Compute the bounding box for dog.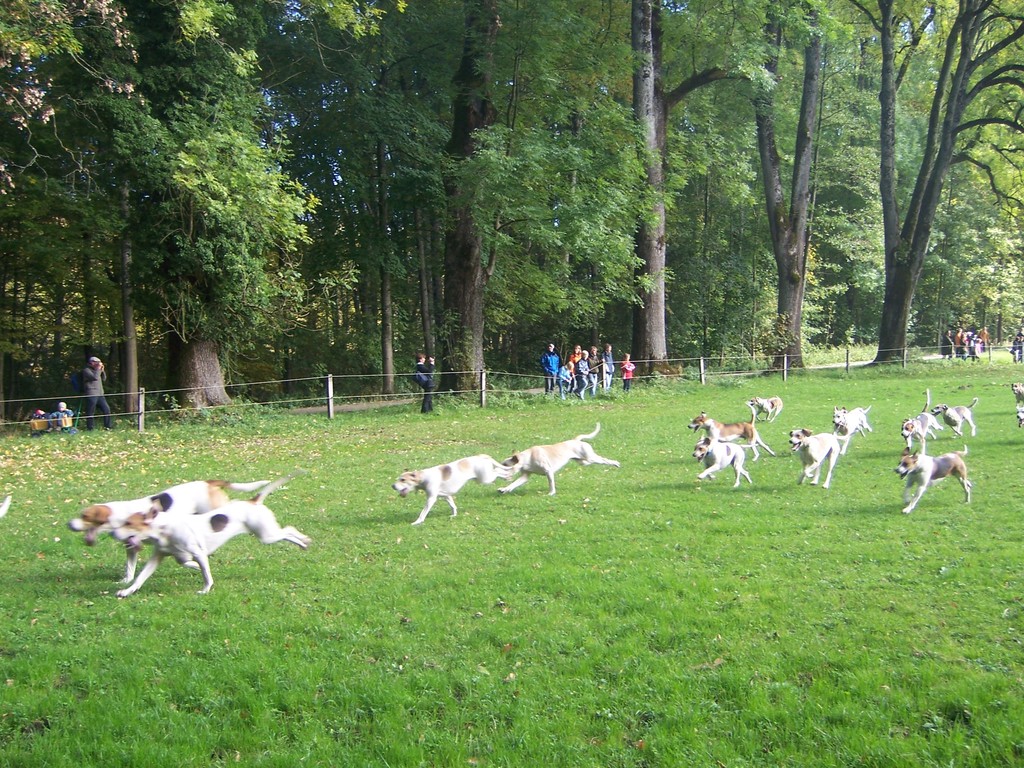
{"x1": 893, "y1": 445, "x2": 973, "y2": 511}.
